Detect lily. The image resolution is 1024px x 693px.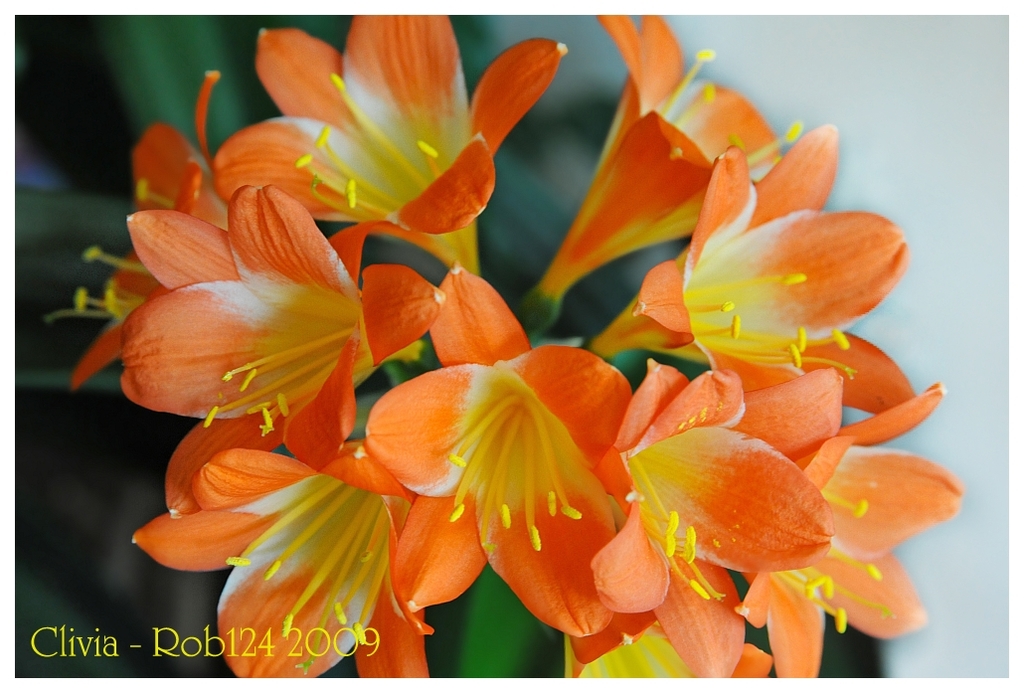
597, 374, 828, 583.
